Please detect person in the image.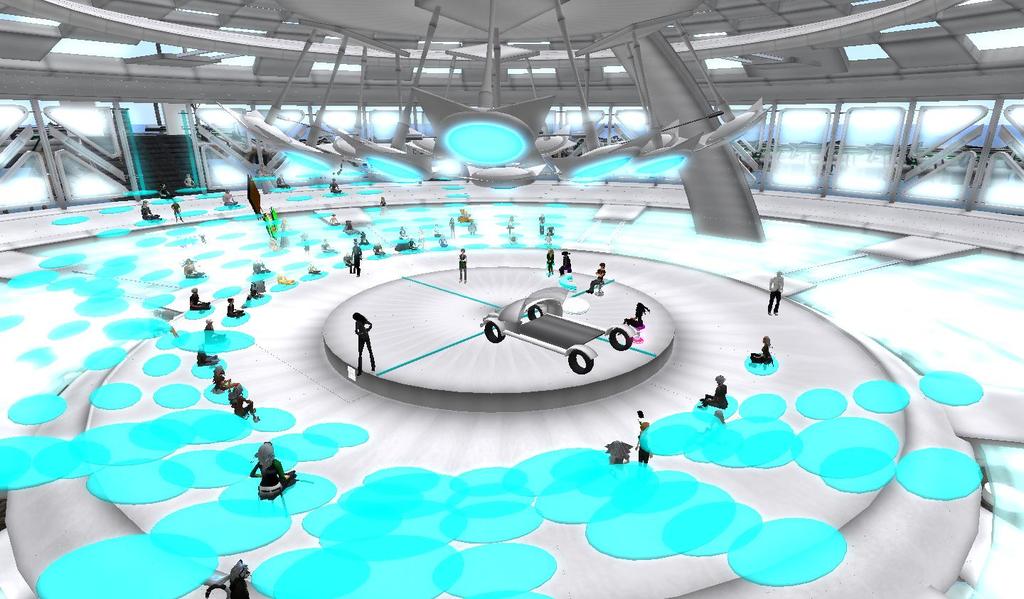
pyautogui.locateOnScreen(505, 215, 516, 229).
